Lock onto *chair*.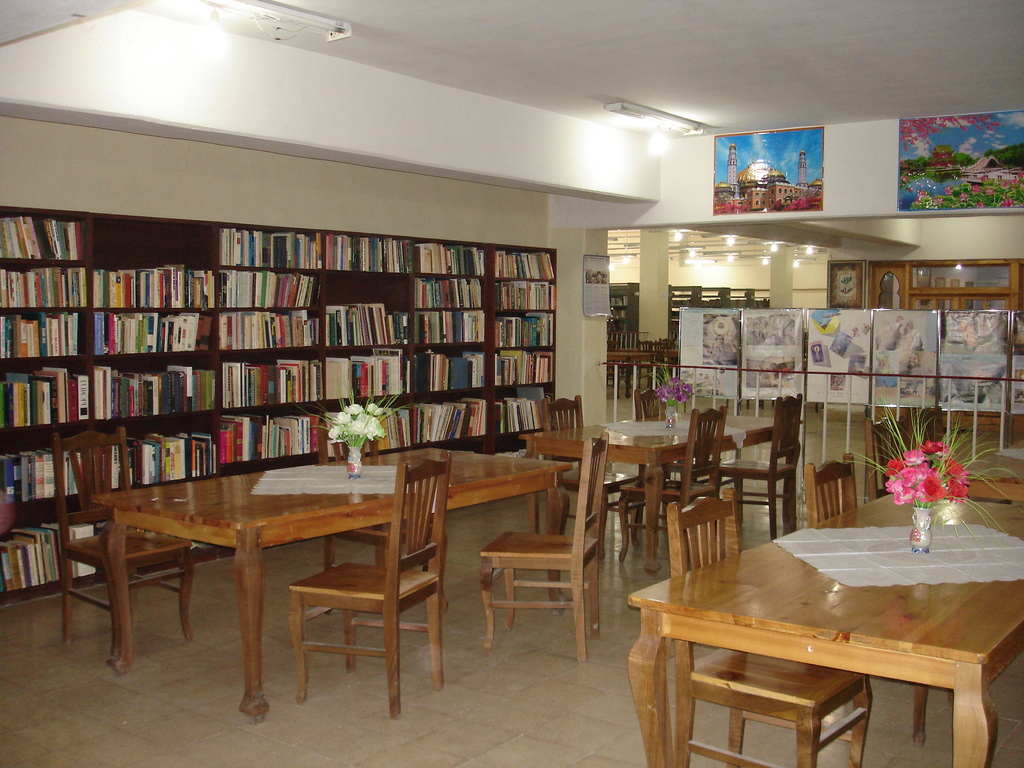
Locked: (x1=612, y1=397, x2=730, y2=580).
